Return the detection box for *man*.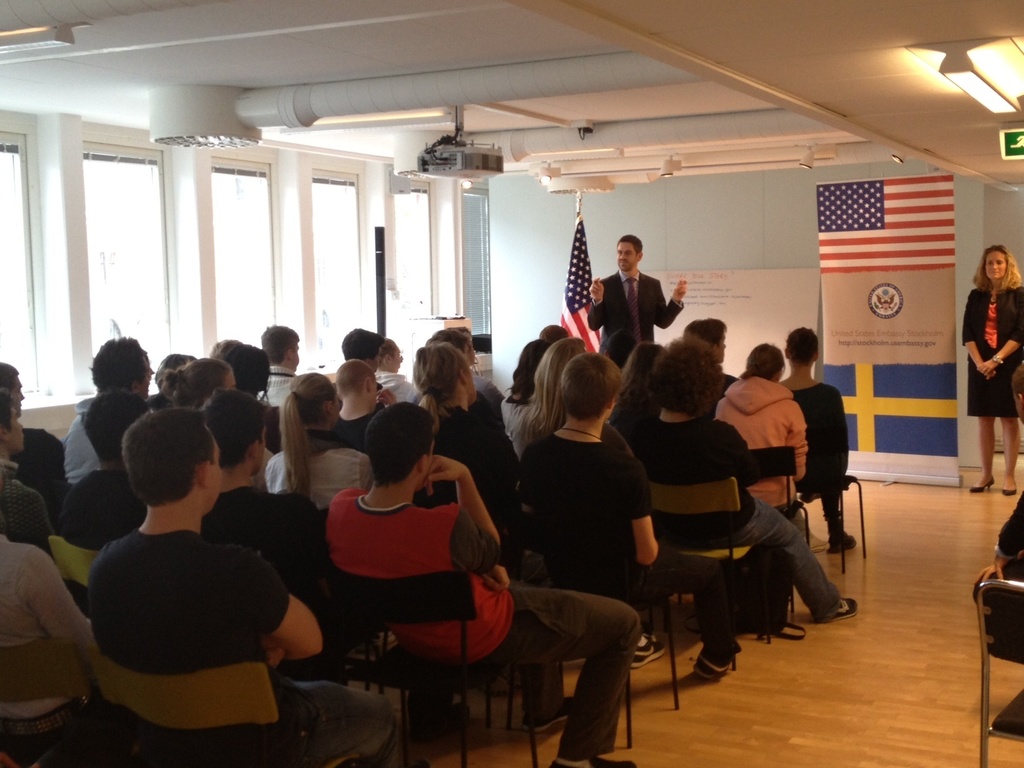
region(579, 232, 692, 355).
